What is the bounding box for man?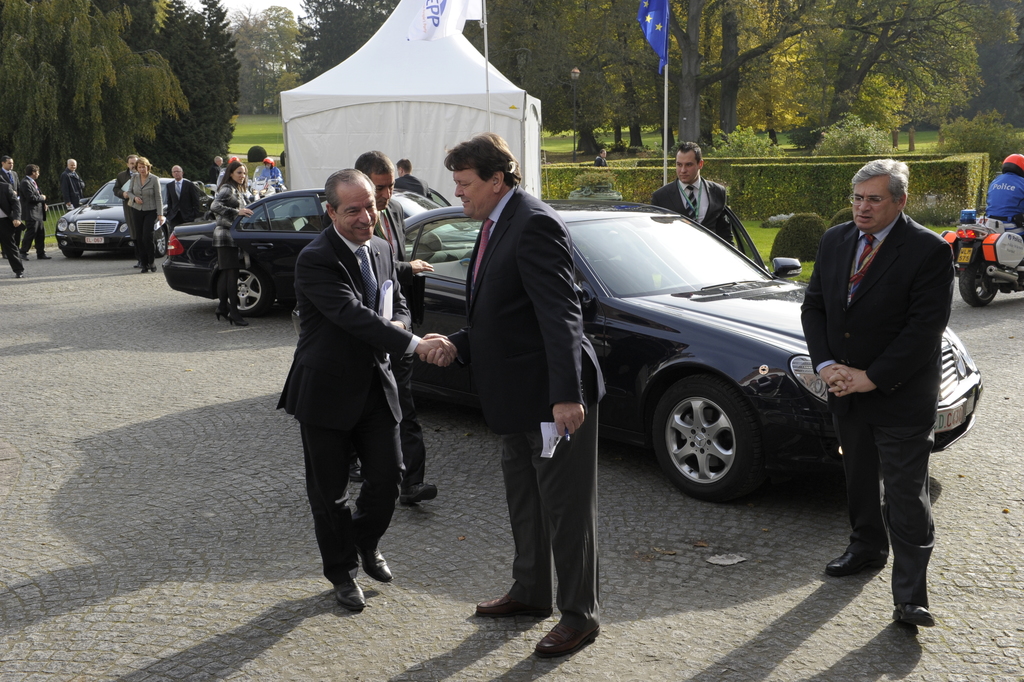
Rect(0, 183, 26, 276).
